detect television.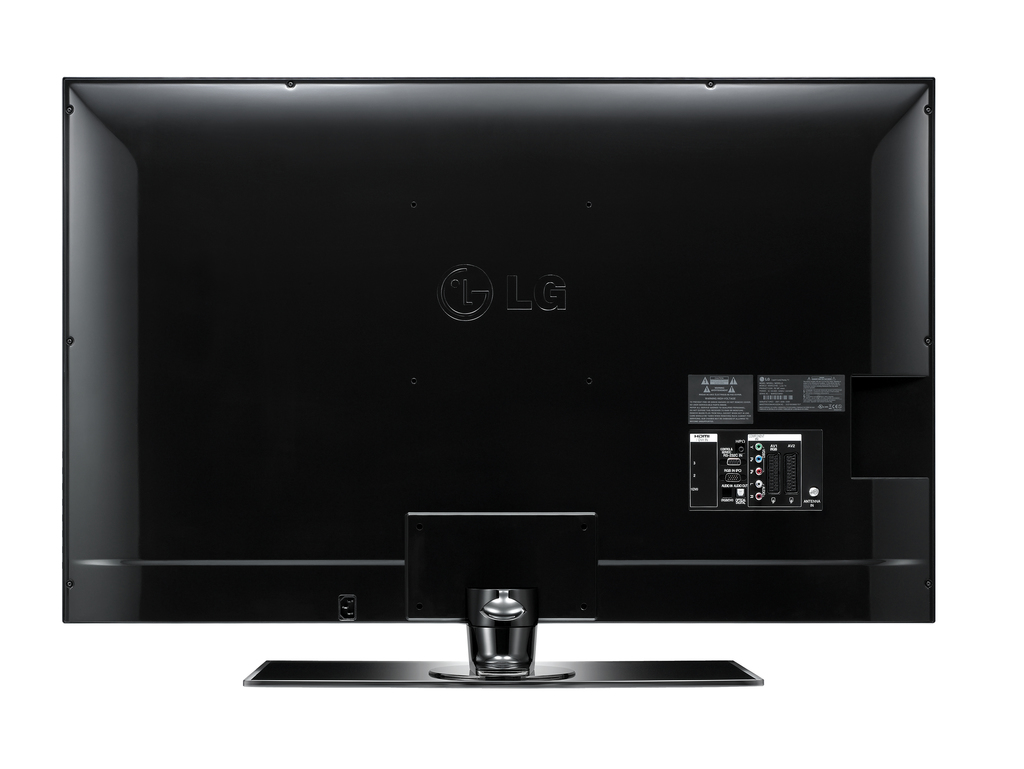
Detected at Rect(63, 70, 936, 696).
